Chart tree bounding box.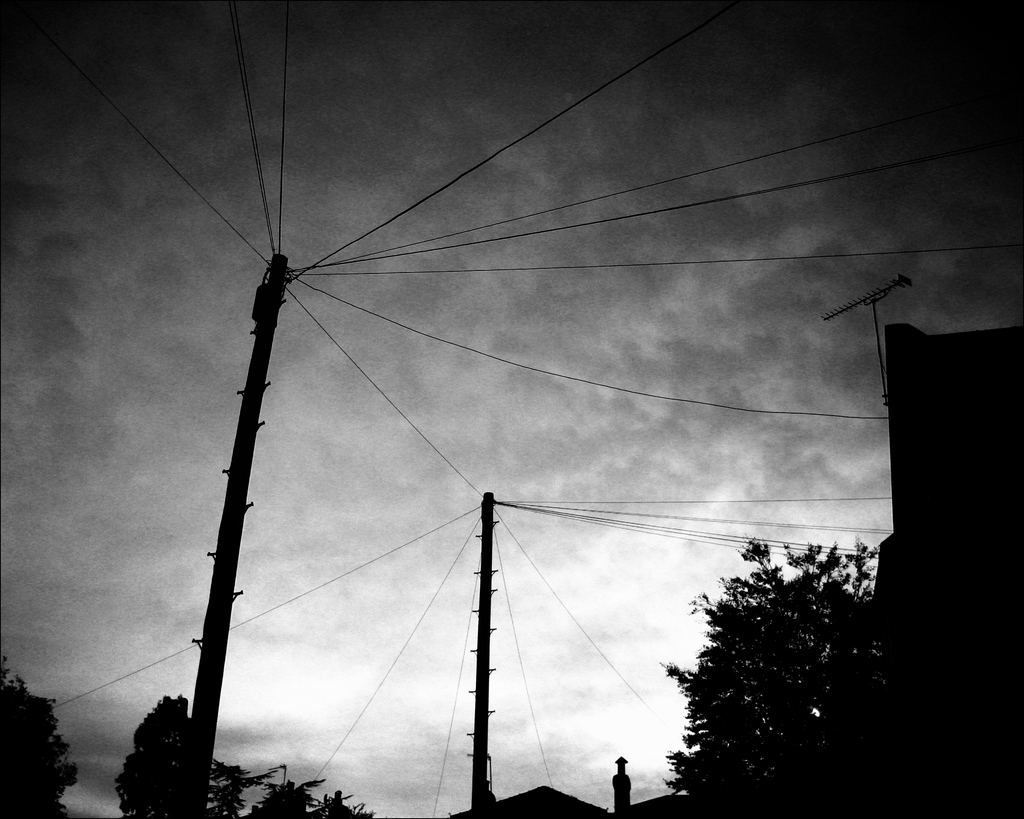
Charted: <box>0,654,81,818</box>.
